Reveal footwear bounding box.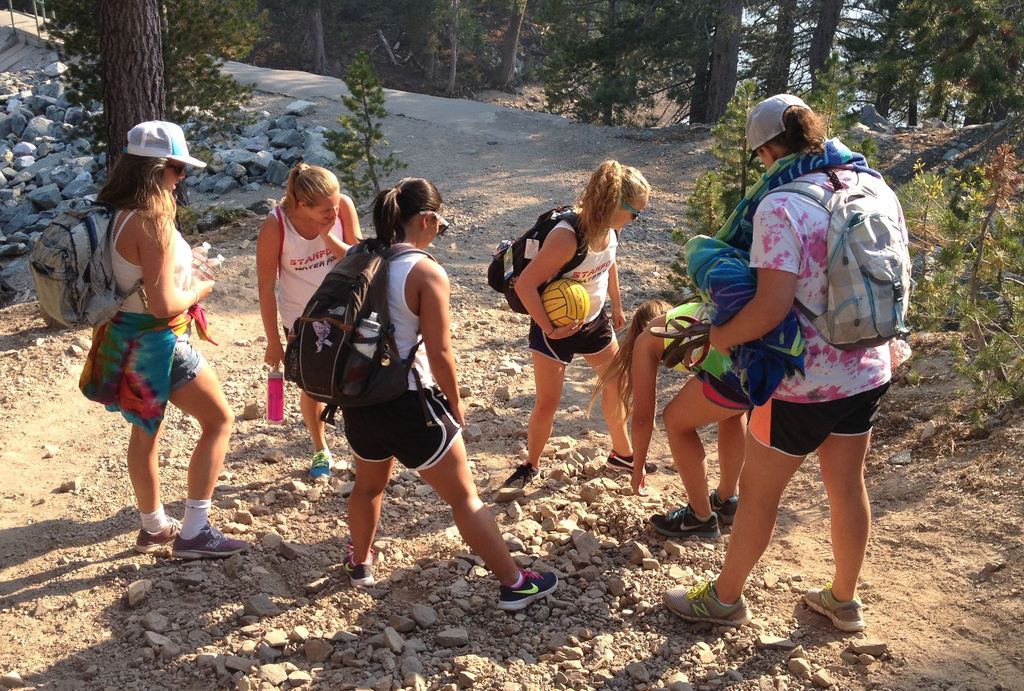
Revealed: <region>799, 578, 866, 636</region>.
